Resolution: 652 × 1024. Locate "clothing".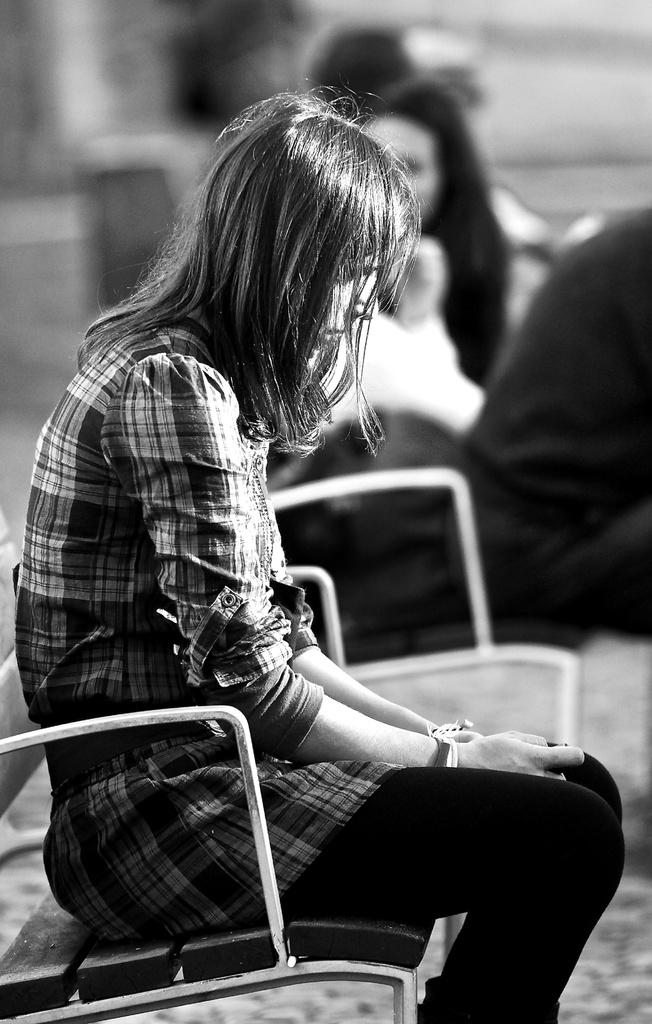
(left=14, top=312, right=404, bottom=940).
